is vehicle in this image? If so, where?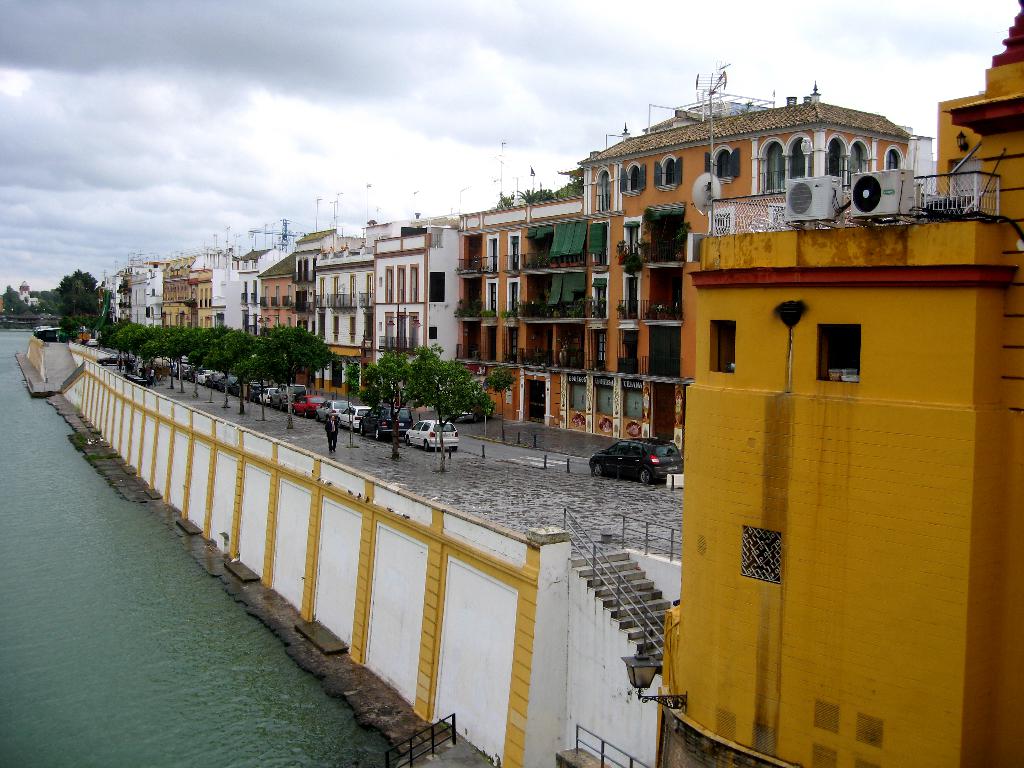
Yes, at [left=290, top=395, right=323, bottom=417].
